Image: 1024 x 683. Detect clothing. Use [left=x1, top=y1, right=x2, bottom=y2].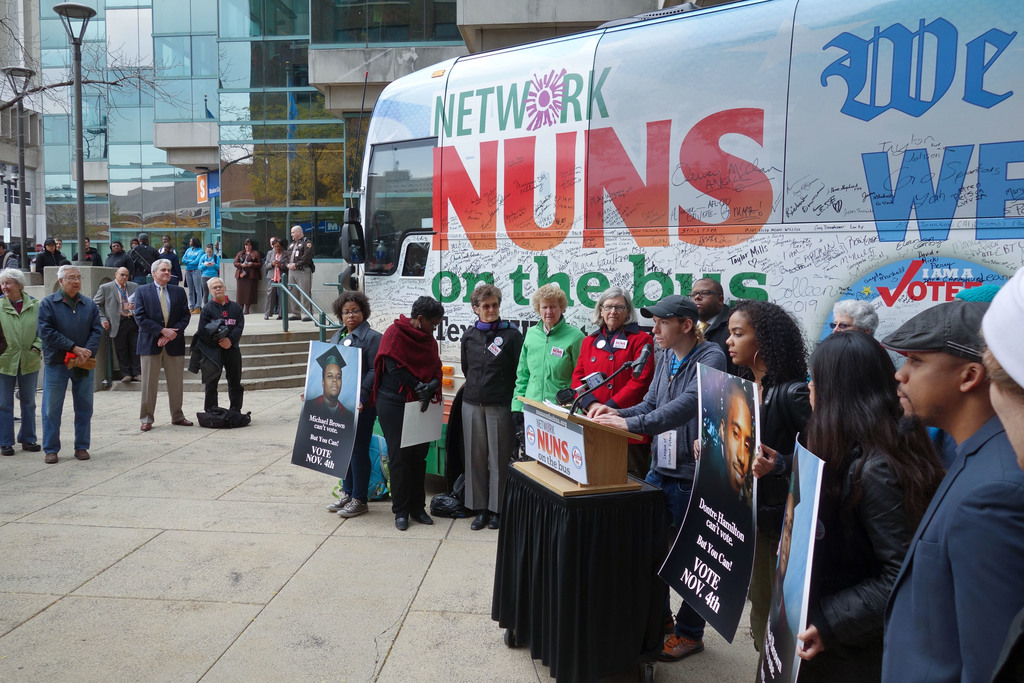
[left=286, top=390, right=346, bottom=481].
